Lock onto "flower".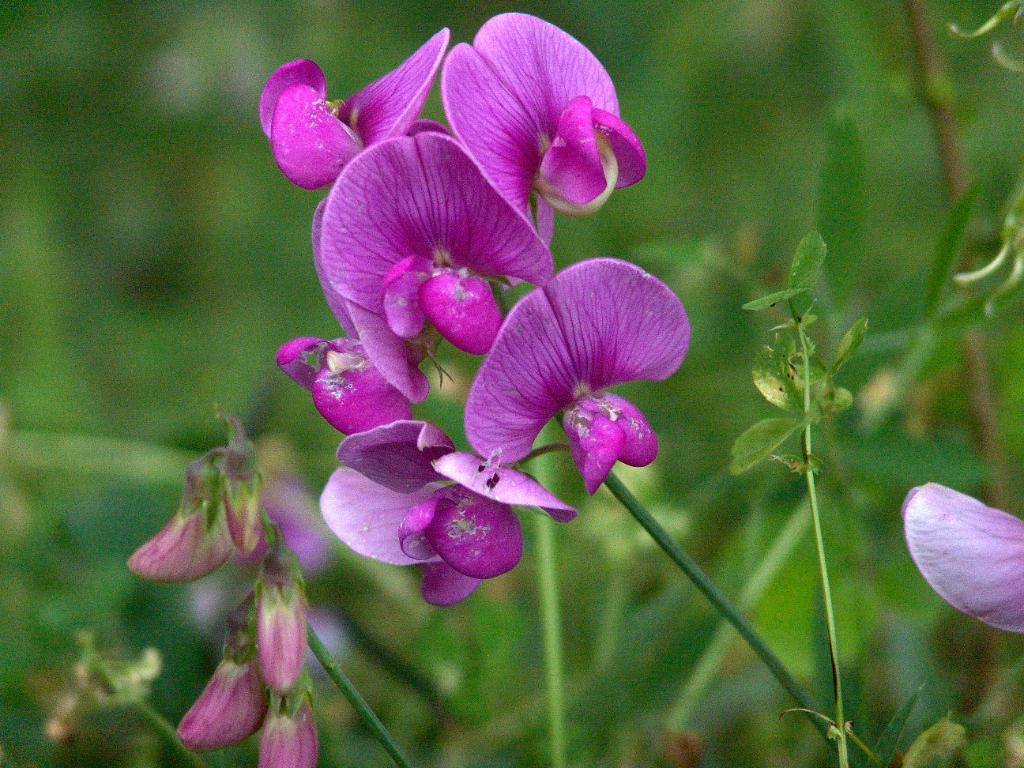
Locked: locate(324, 136, 549, 401).
